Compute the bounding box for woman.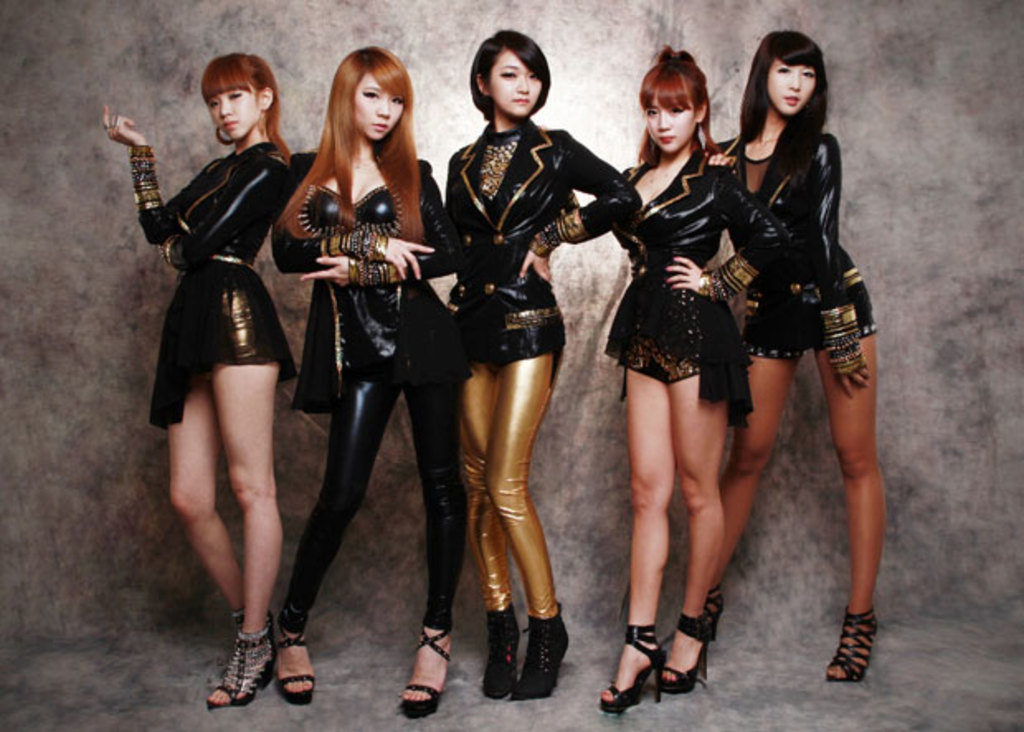
detection(304, 28, 638, 709).
